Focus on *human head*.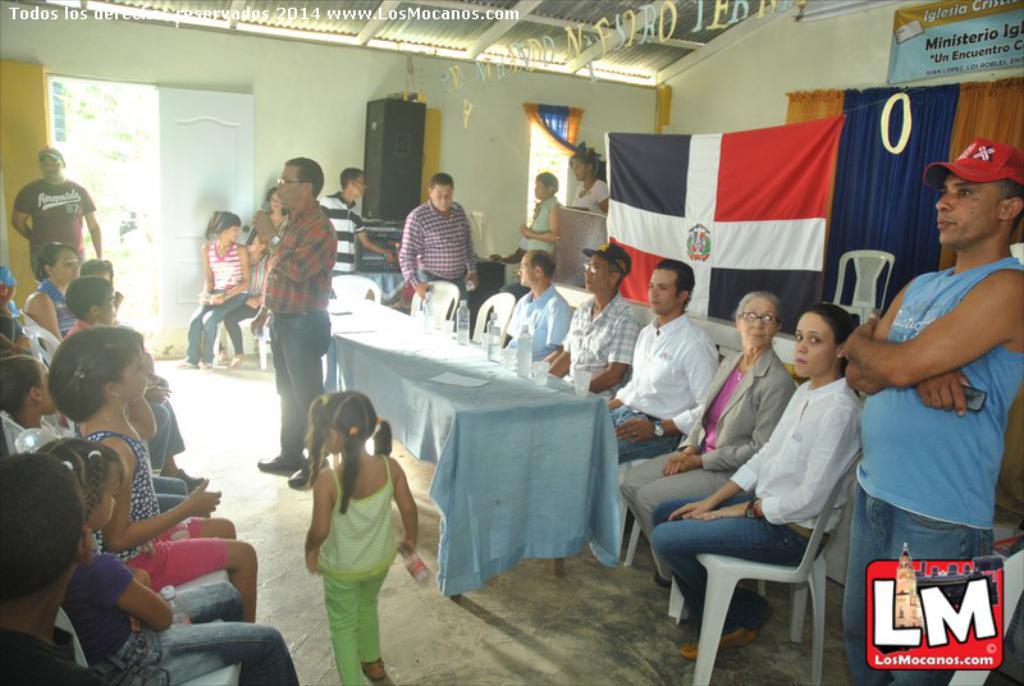
Focused at 64/273/118/325.
